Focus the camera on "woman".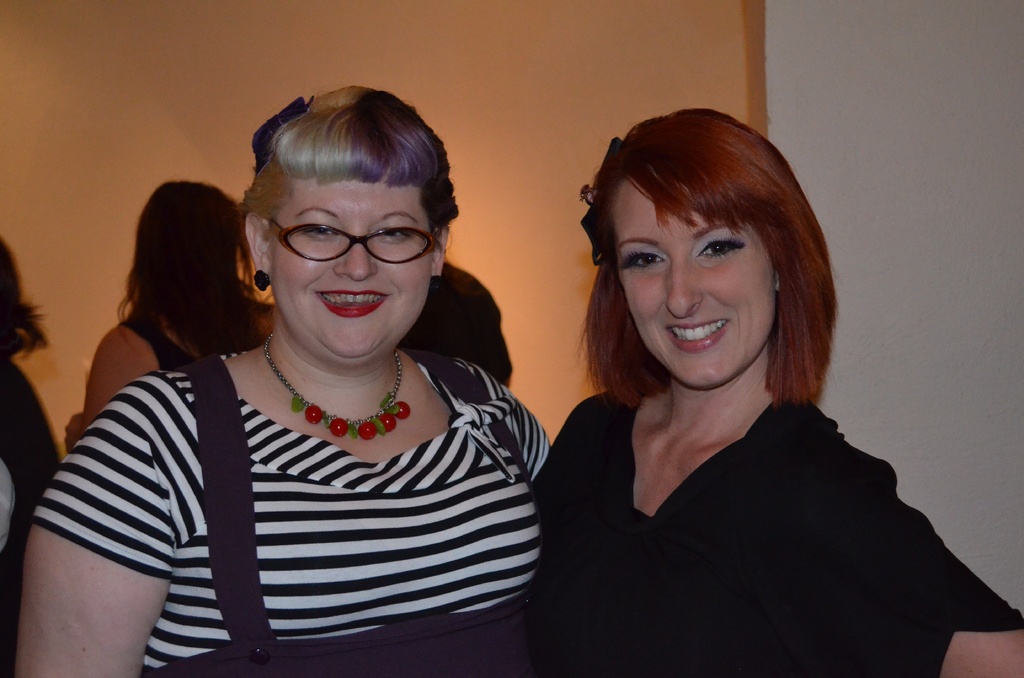
Focus region: Rect(514, 105, 1023, 677).
